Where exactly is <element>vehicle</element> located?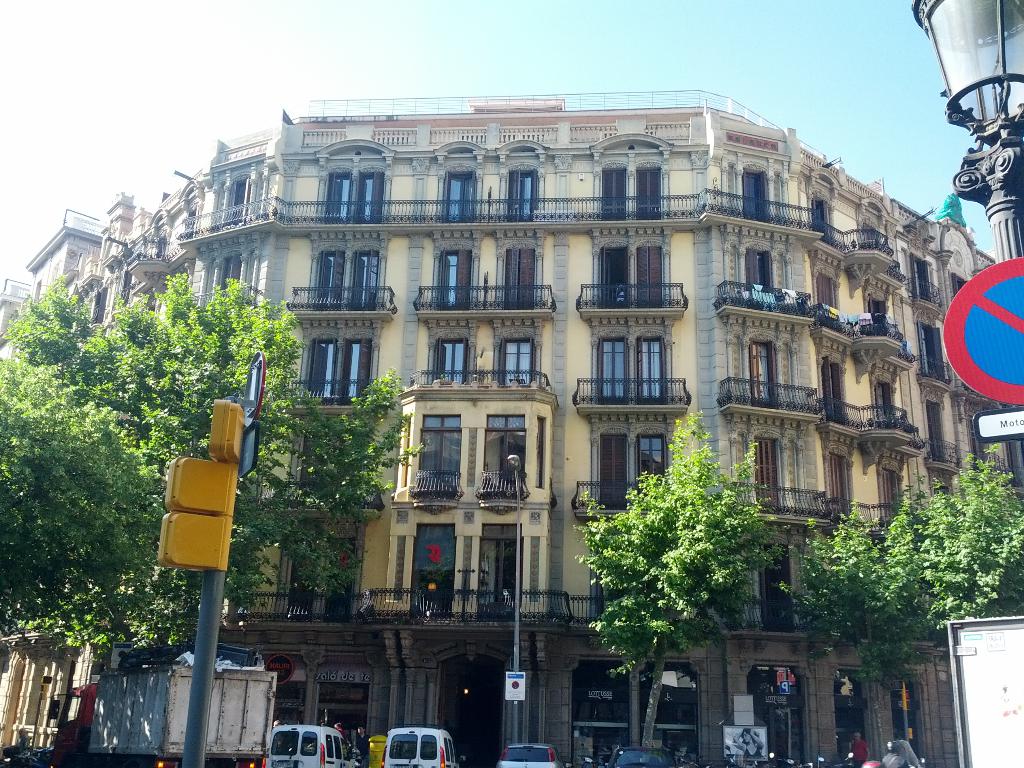
Its bounding box is bbox=[380, 725, 456, 767].
